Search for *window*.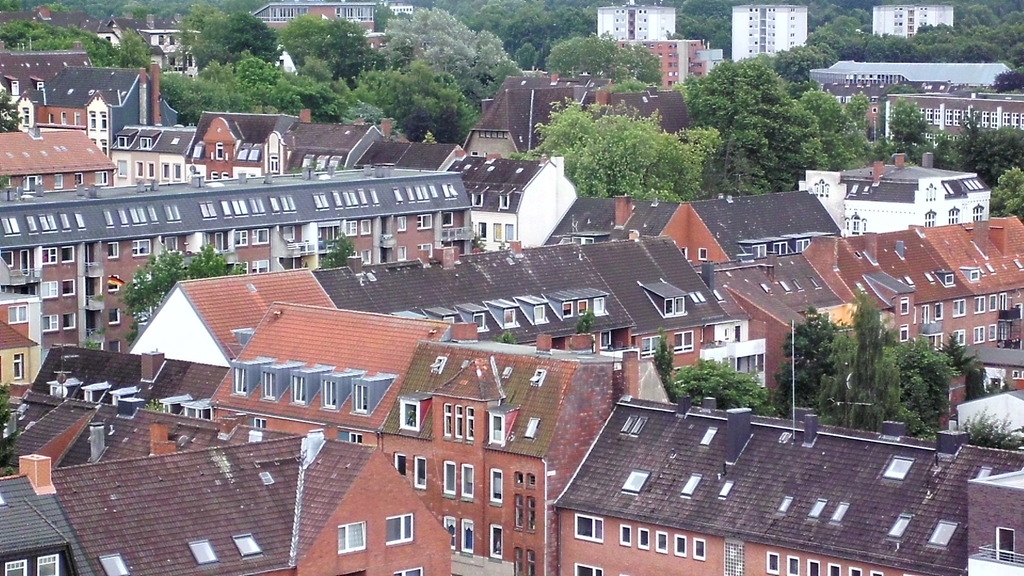
Found at select_region(344, 431, 365, 442).
